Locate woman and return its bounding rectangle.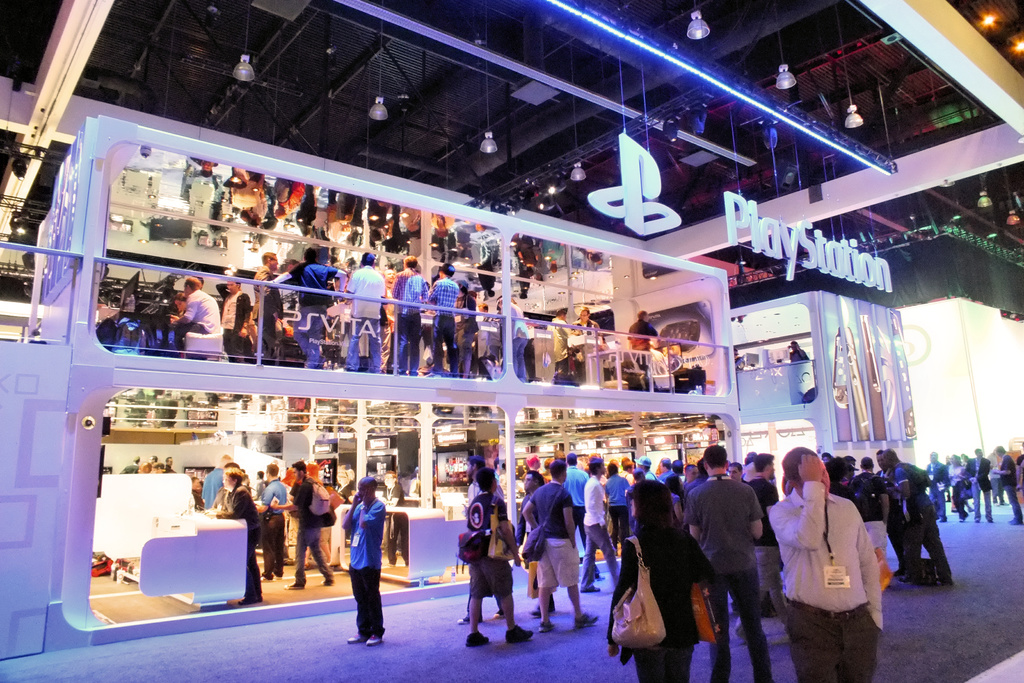
Rect(605, 464, 632, 557).
